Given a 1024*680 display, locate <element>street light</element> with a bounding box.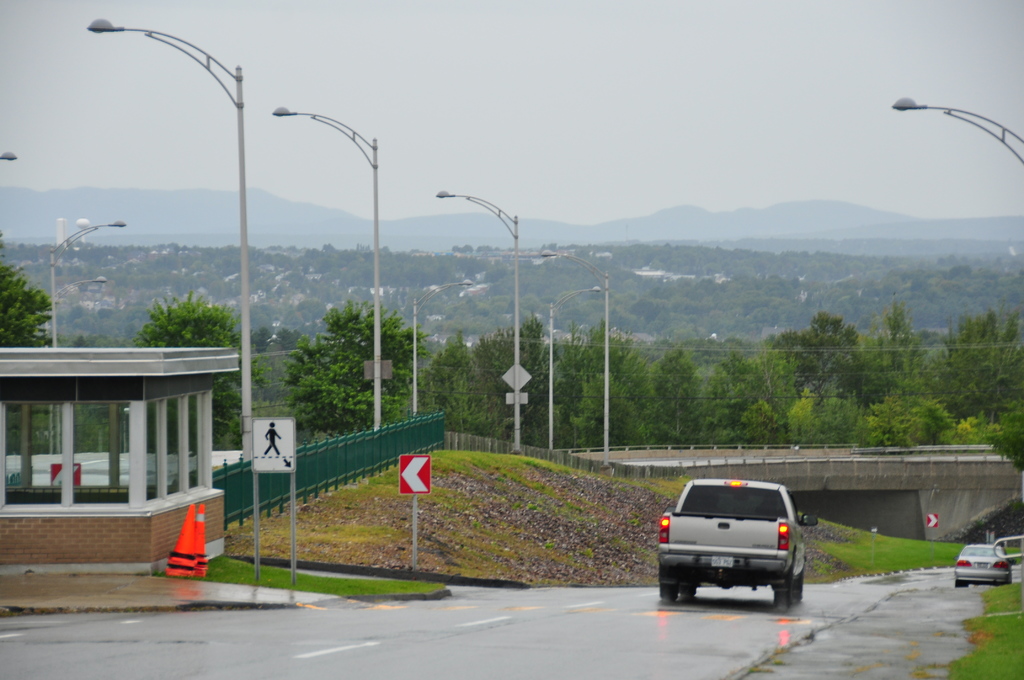
Located: rect(56, 270, 110, 354).
